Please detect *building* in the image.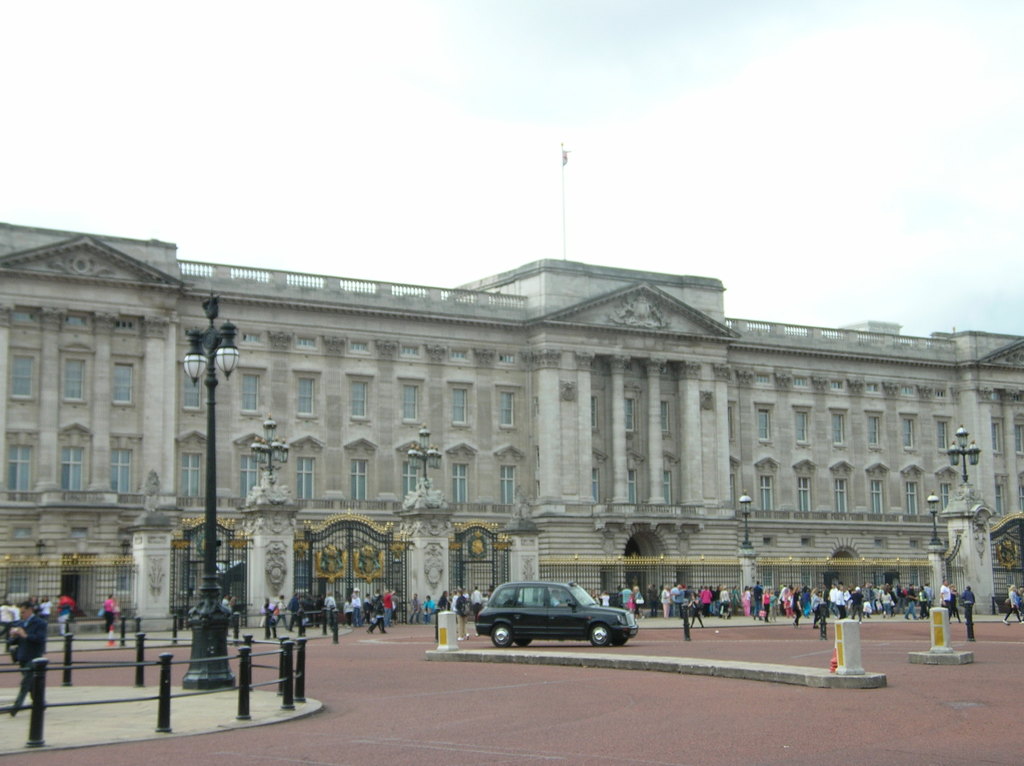
[0, 219, 1023, 641].
